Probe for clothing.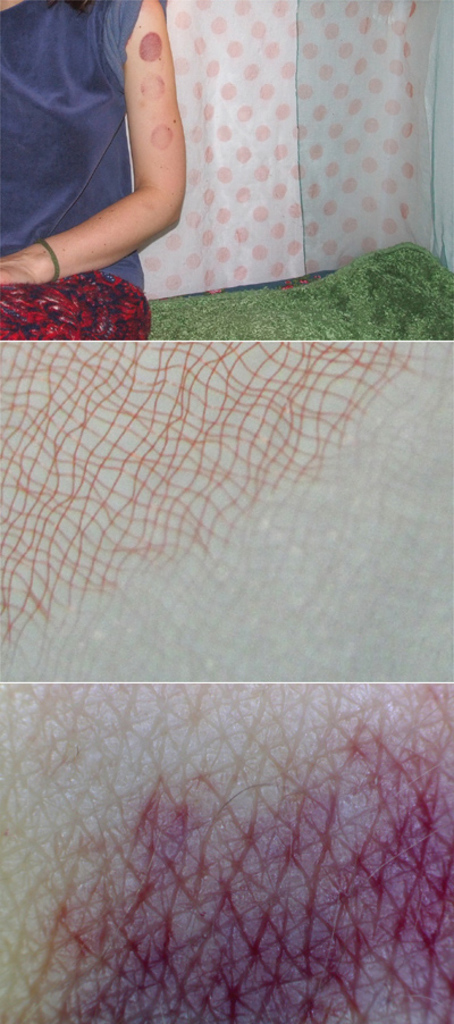
Probe result: pyautogui.locateOnScreen(0, 0, 166, 291).
